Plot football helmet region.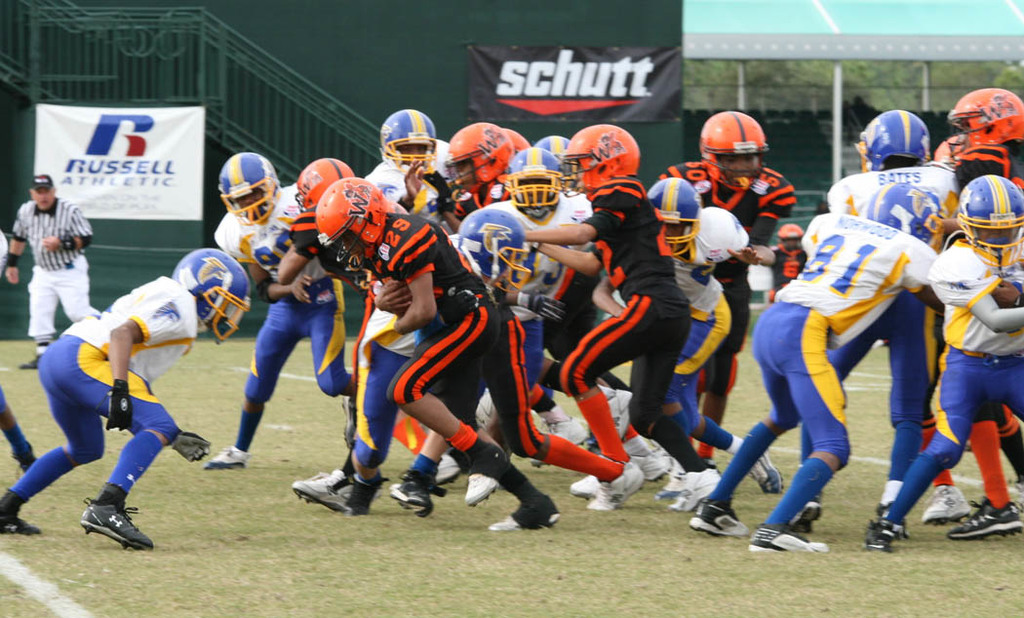
Plotted at l=210, t=151, r=280, b=226.
